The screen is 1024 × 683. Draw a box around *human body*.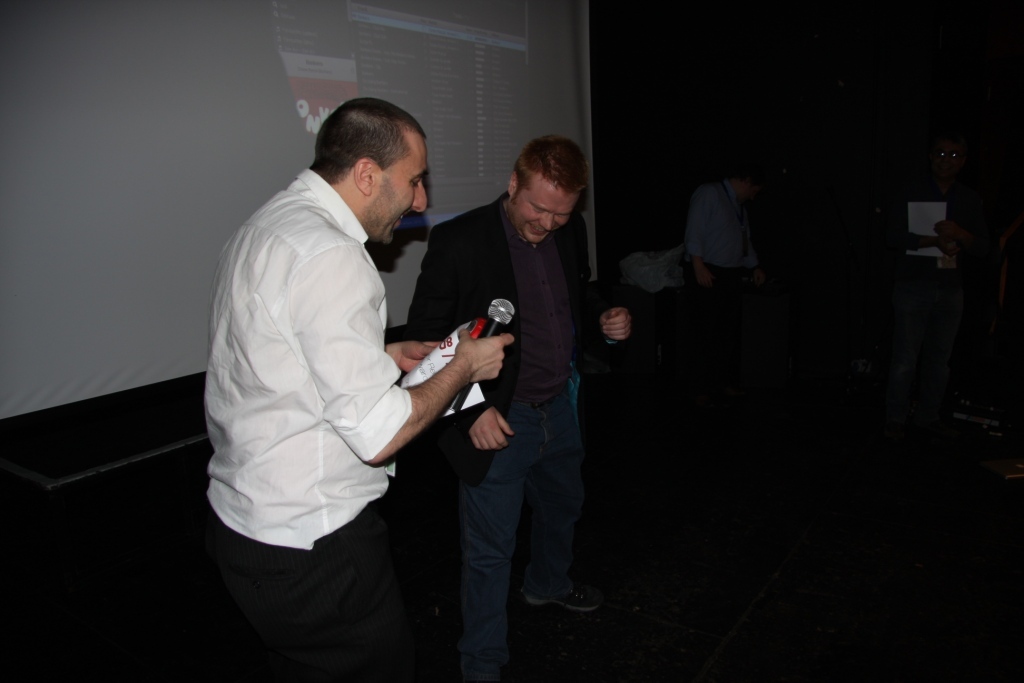
[x1=676, y1=163, x2=783, y2=395].
